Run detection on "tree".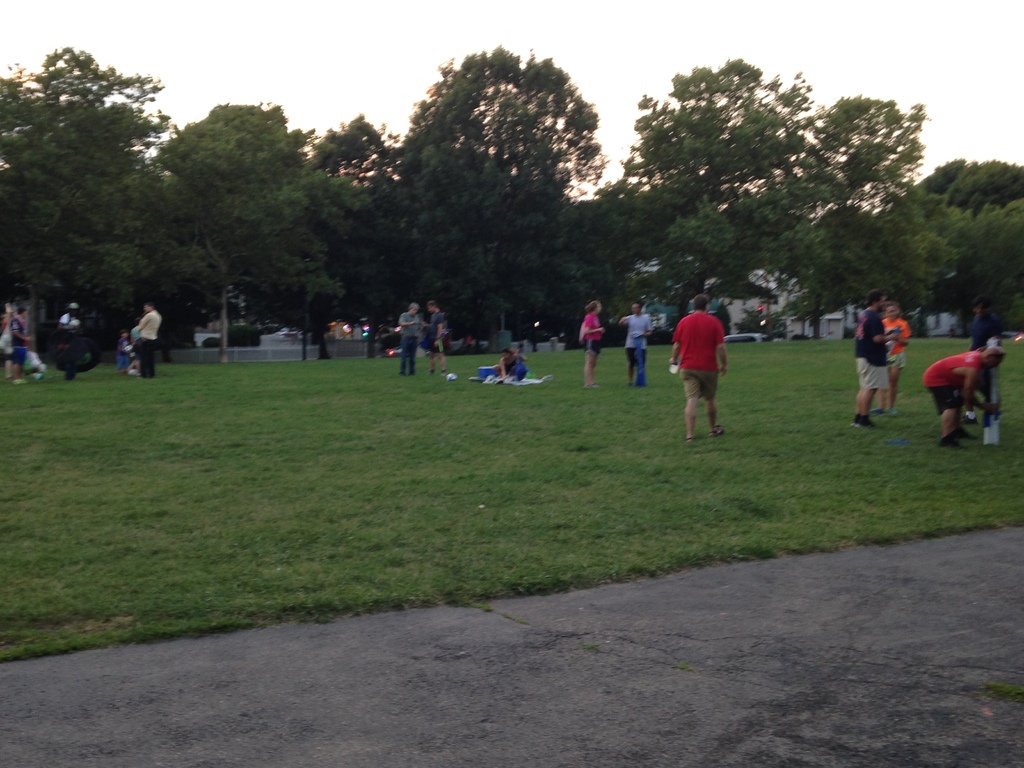
Result: 597,56,941,327.
